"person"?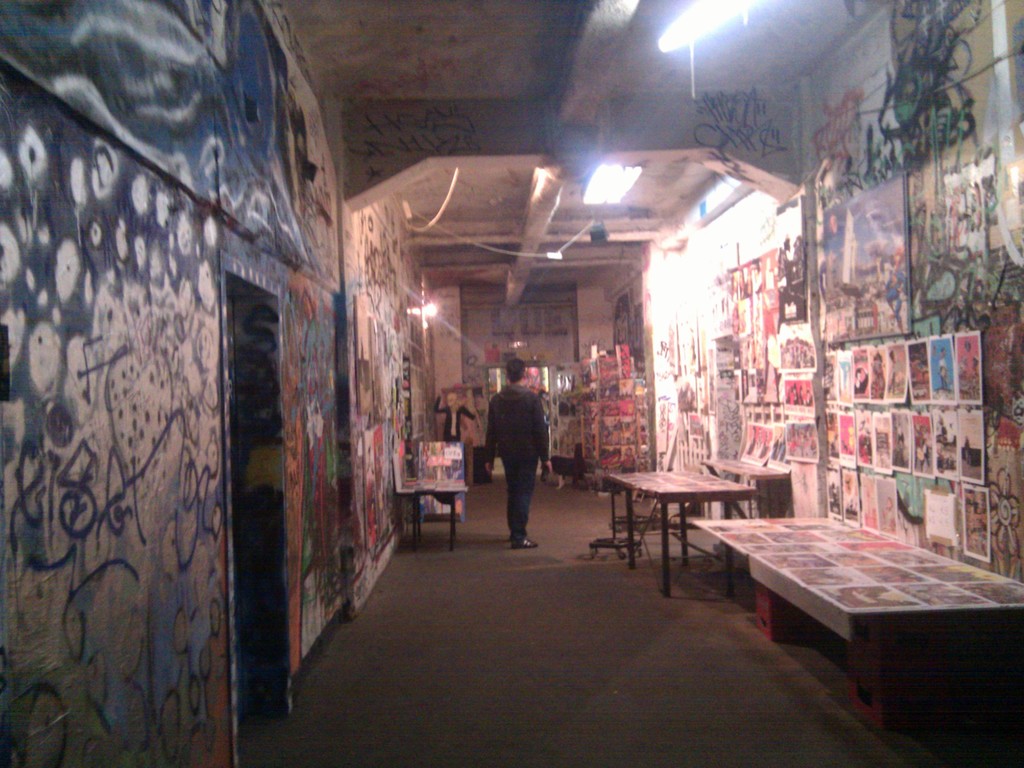
crop(484, 356, 554, 550)
